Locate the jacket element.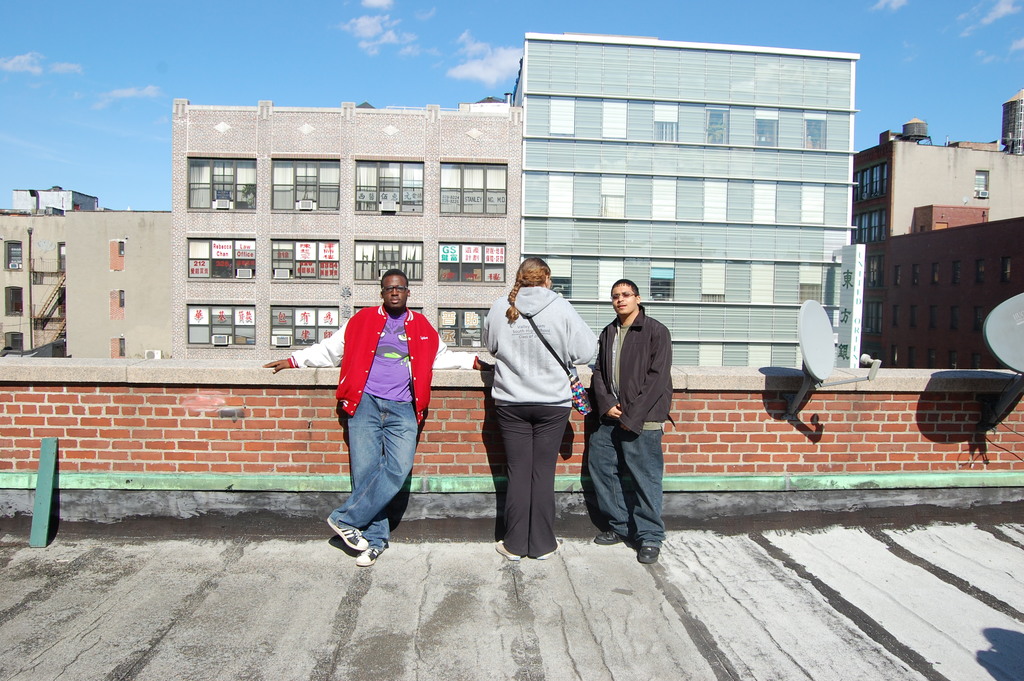
Element bbox: <region>333, 302, 438, 418</region>.
